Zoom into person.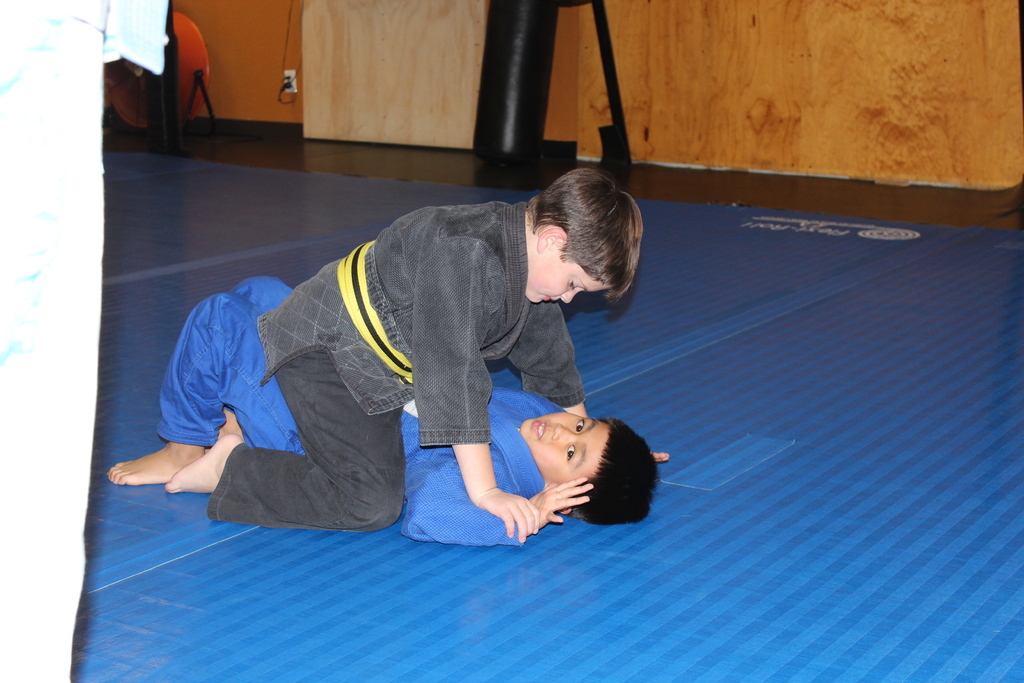
Zoom target: box=[104, 276, 671, 544].
